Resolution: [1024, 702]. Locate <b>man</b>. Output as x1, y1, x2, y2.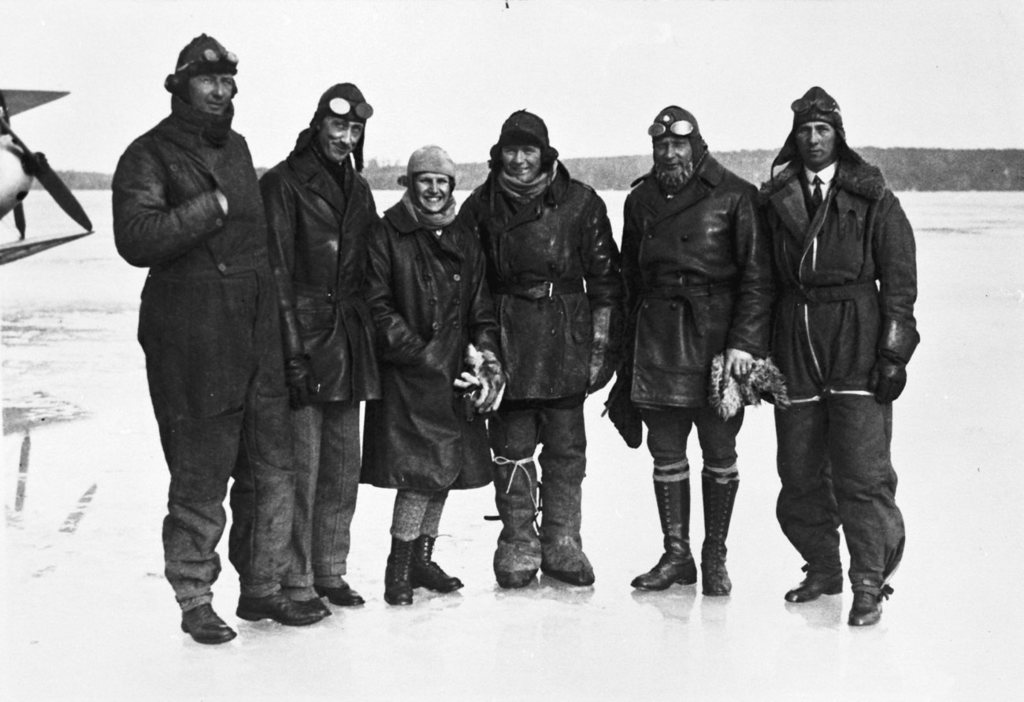
618, 104, 772, 592.
